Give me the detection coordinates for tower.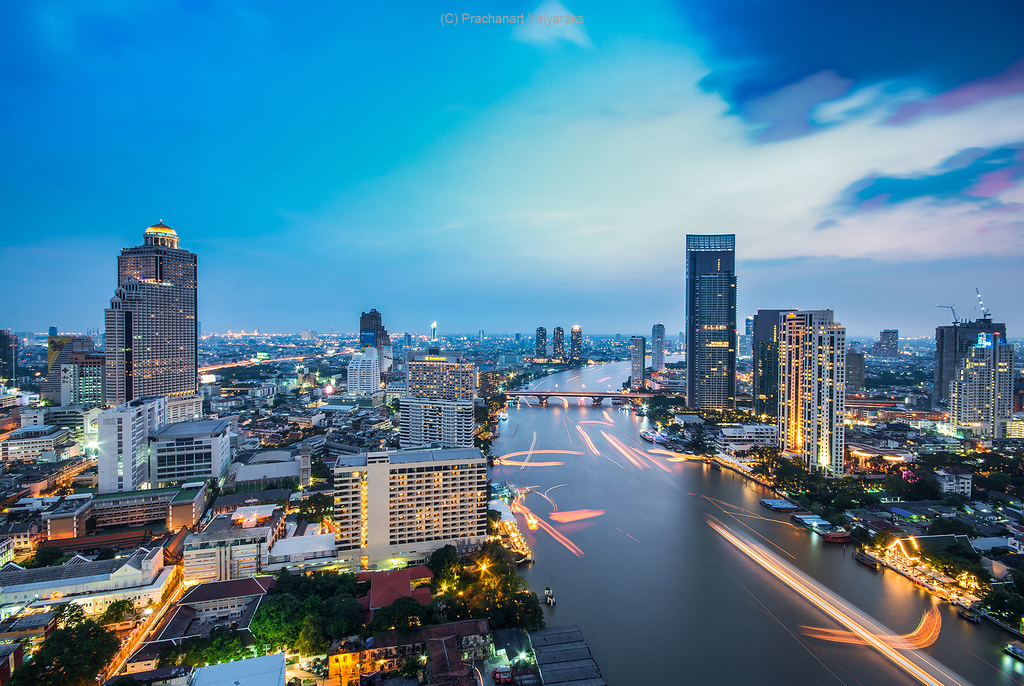
{"x1": 931, "y1": 313, "x2": 1021, "y2": 431}.
